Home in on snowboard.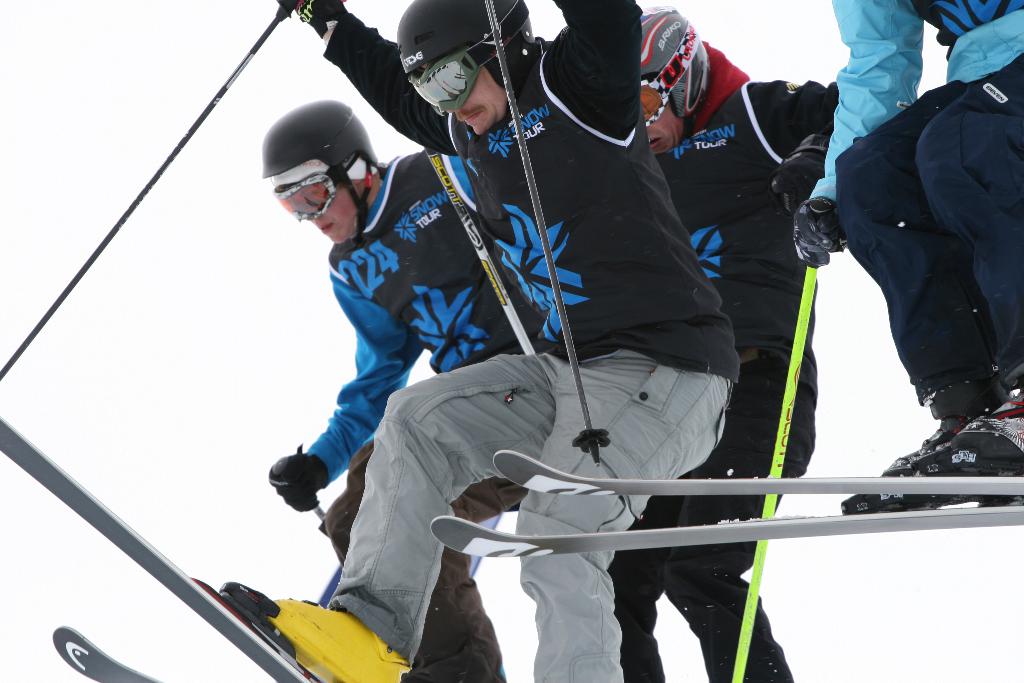
Homed in at (434, 386, 1023, 556).
